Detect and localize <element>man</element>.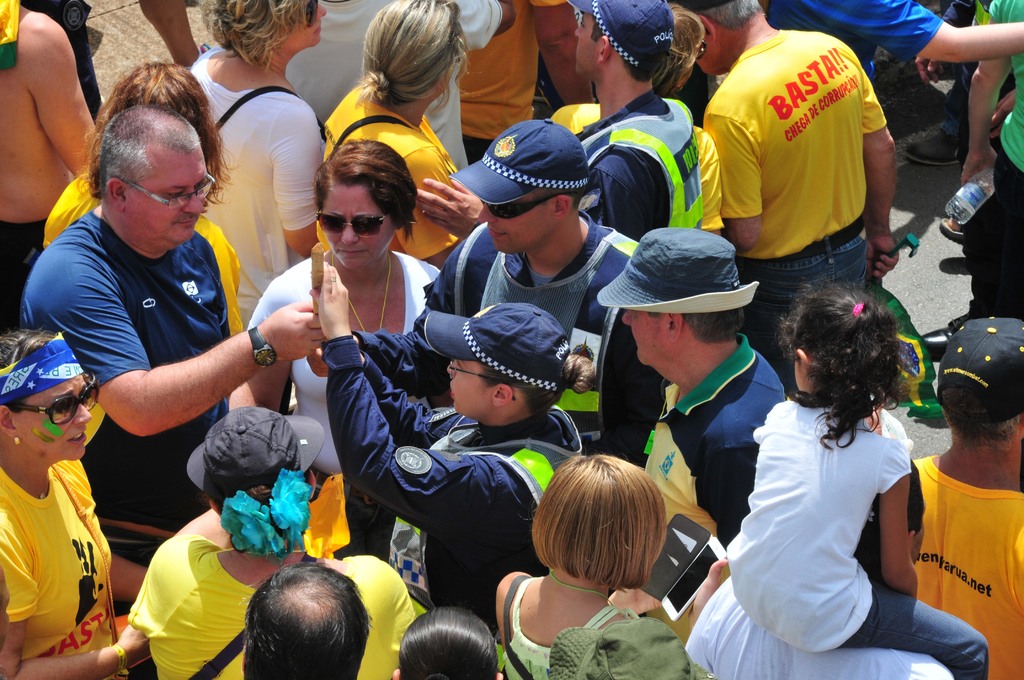
Localized at (412, 118, 639, 344).
